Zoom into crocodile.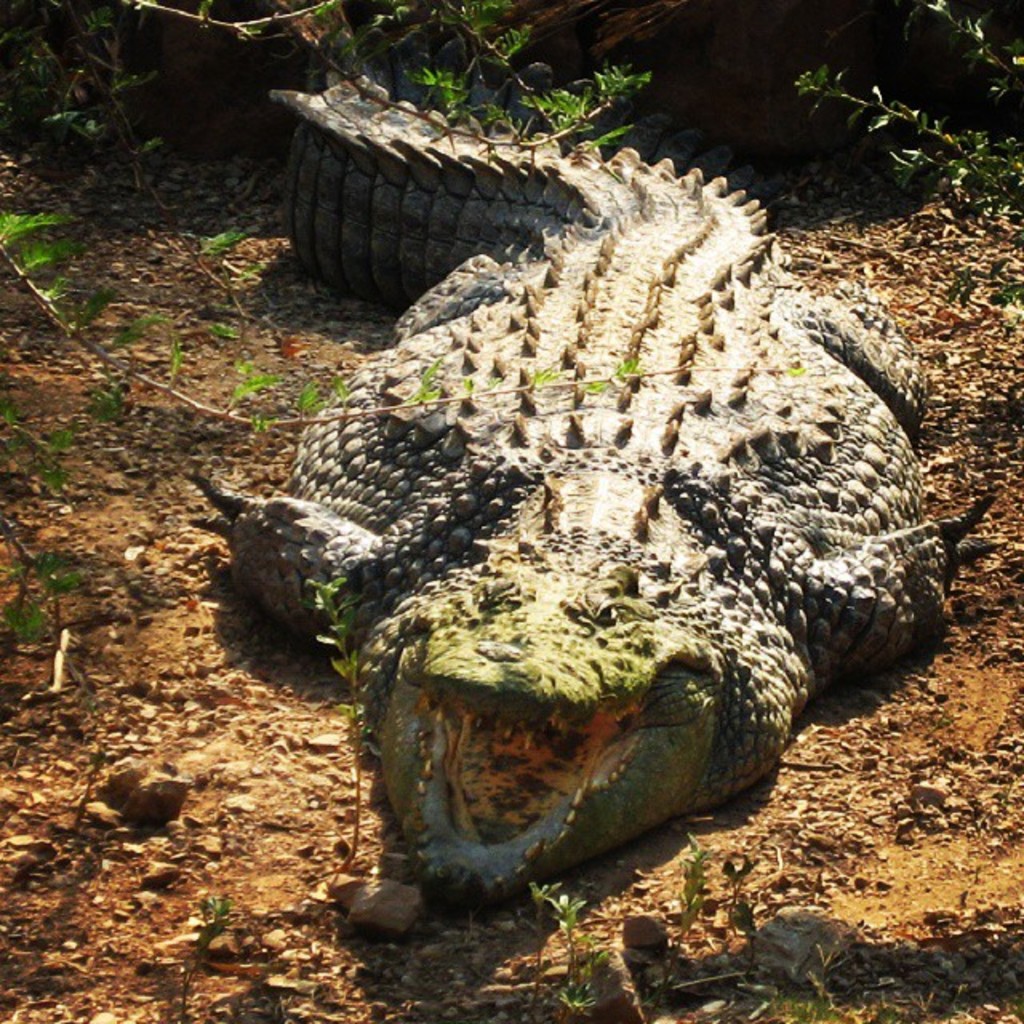
Zoom target: 181 32 1010 909.
